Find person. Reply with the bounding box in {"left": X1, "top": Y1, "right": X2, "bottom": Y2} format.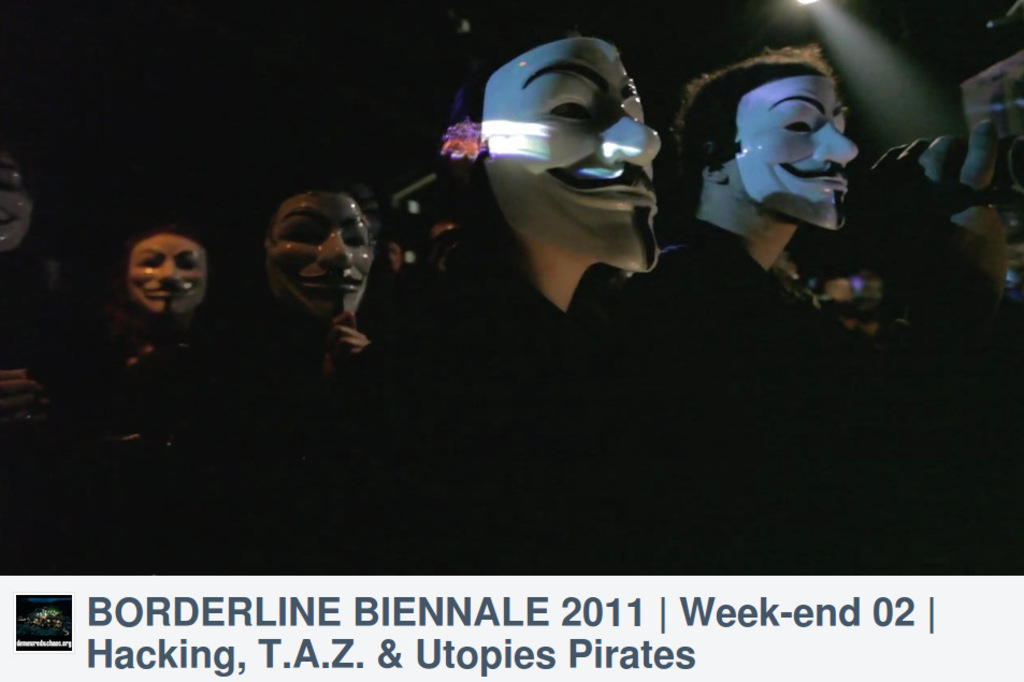
{"left": 652, "top": 37, "right": 885, "bottom": 335}.
